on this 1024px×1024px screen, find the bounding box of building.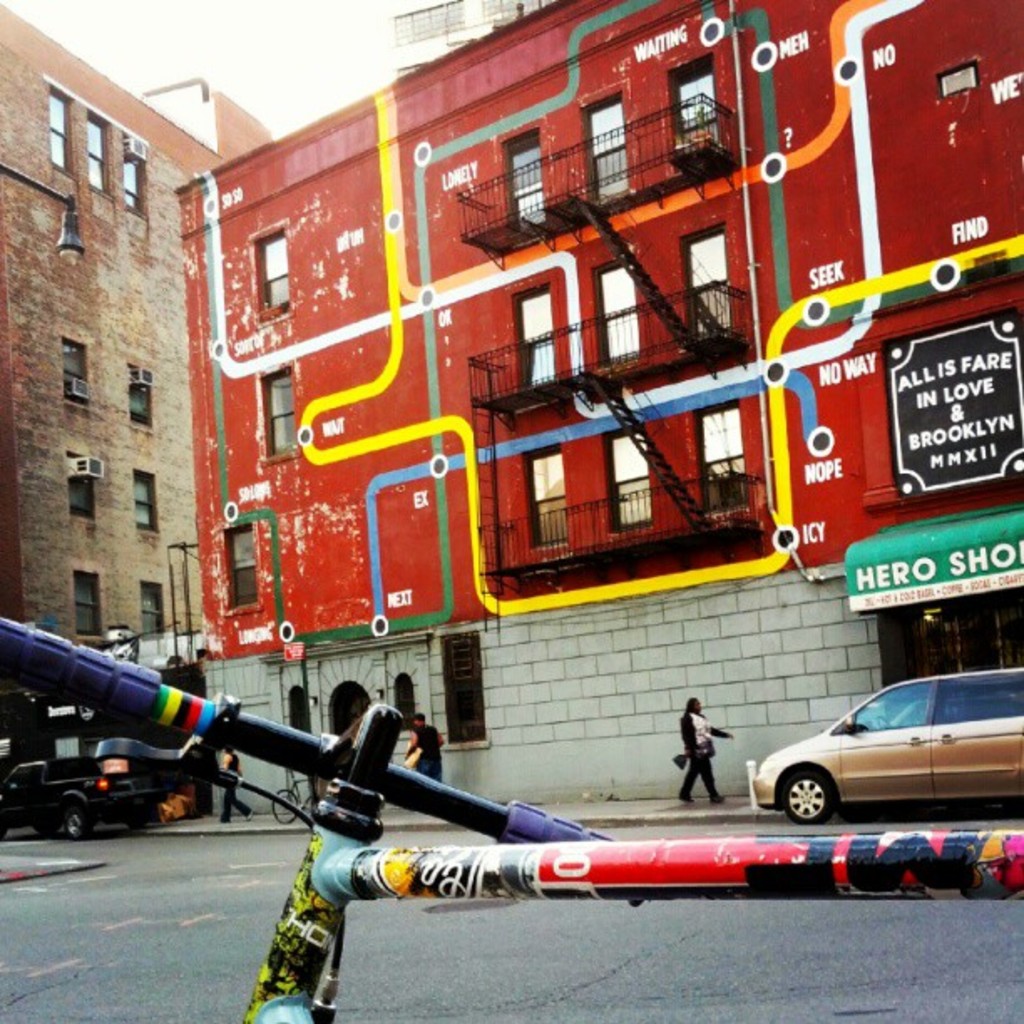
Bounding box: box(393, 2, 547, 80).
